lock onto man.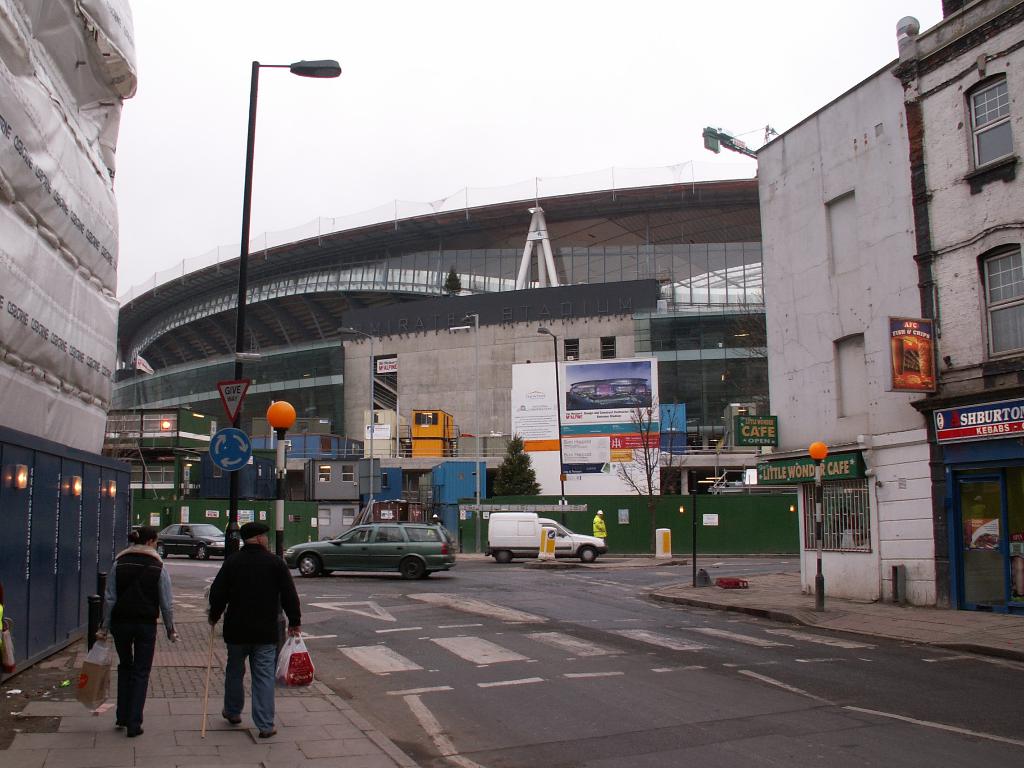
Locked: {"x1": 195, "y1": 532, "x2": 296, "y2": 738}.
